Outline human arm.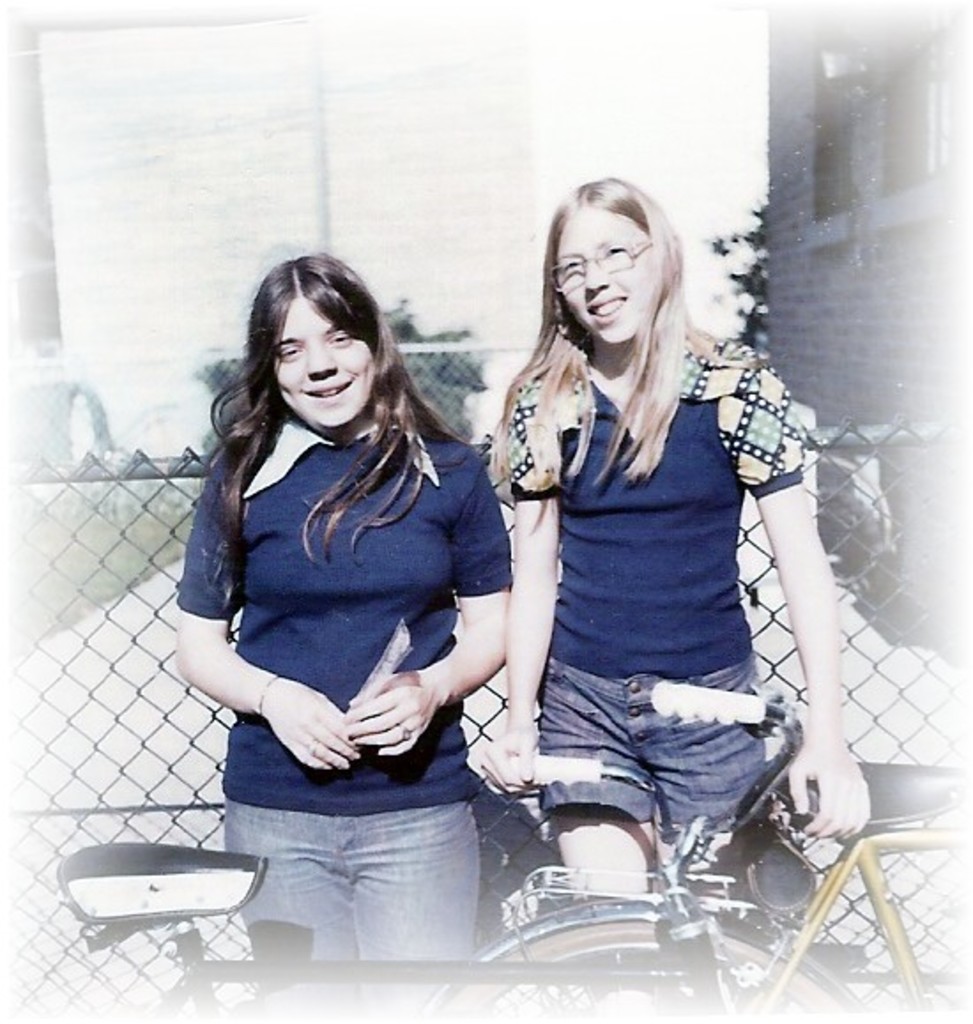
Outline: region(326, 453, 517, 768).
